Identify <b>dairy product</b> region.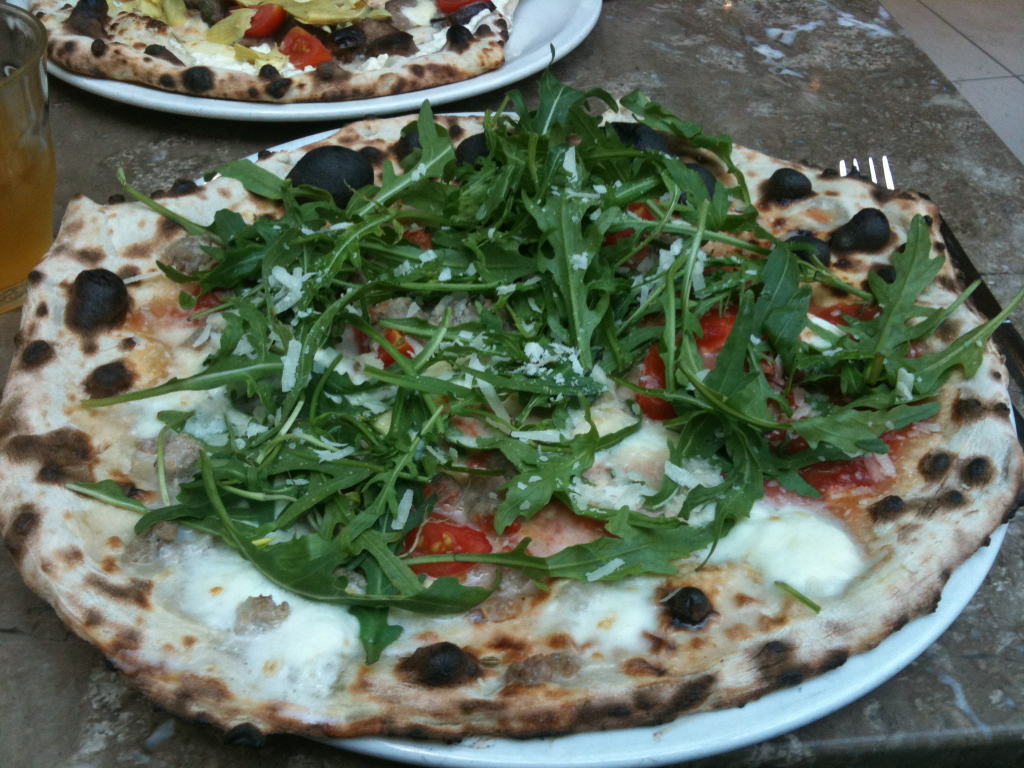
Region: <region>519, 554, 662, 660</region>.
